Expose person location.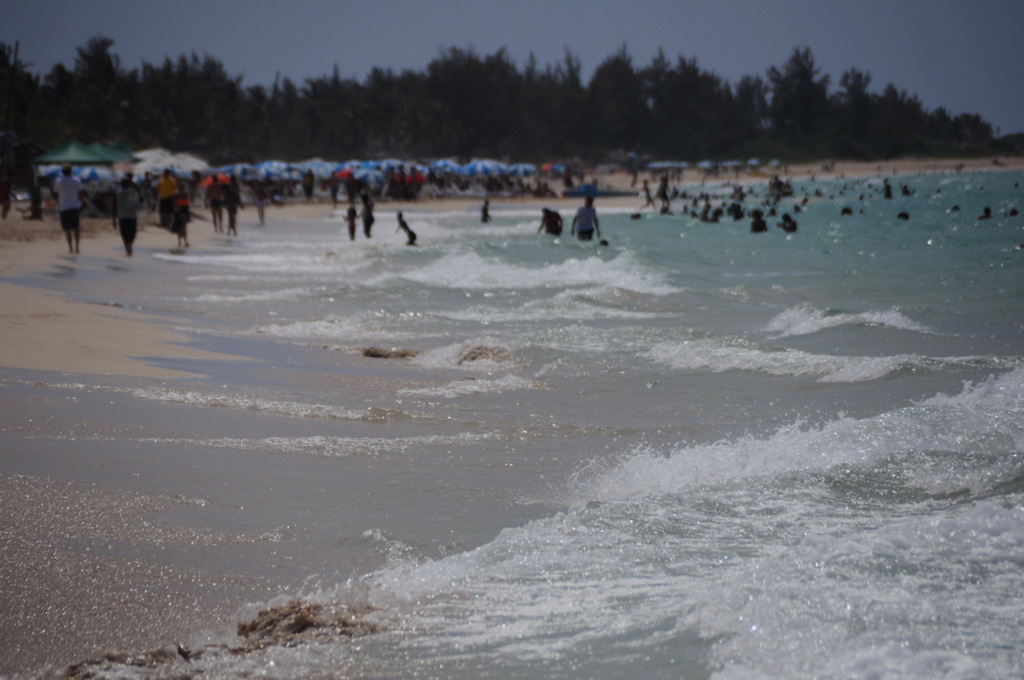
Exposed at region(363, 194, 378, 233).
